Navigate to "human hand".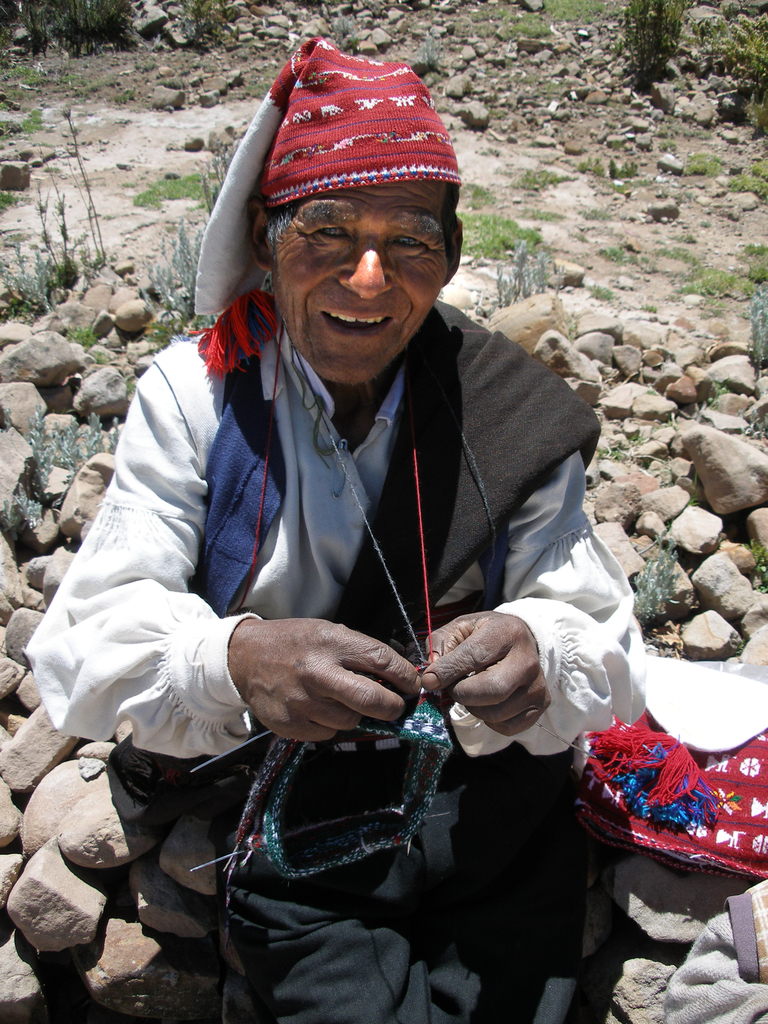
Navigation target: detection(234, 617, 420, 743).
